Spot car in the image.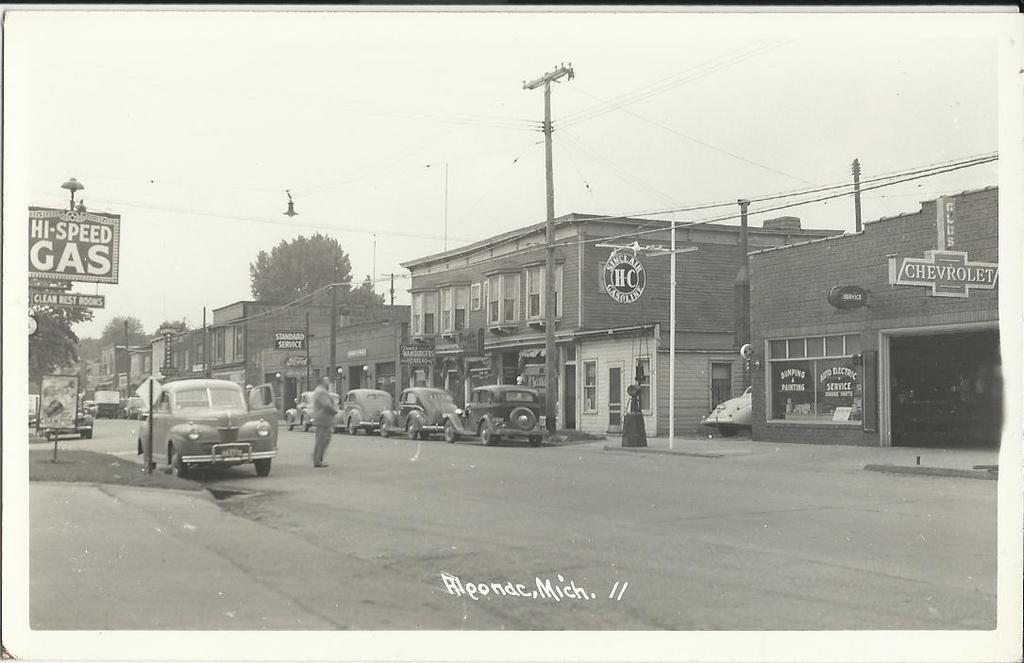
car found at rect(379, 388, 461, 438).
